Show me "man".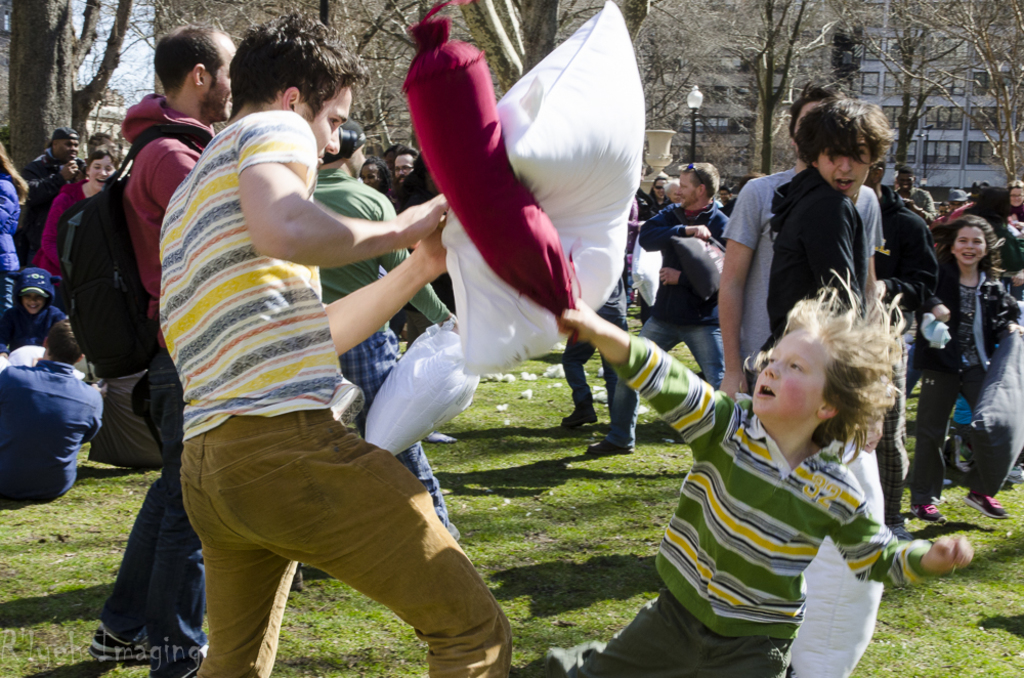
"man" is here: bbox=(632, 164, 654, 234).
